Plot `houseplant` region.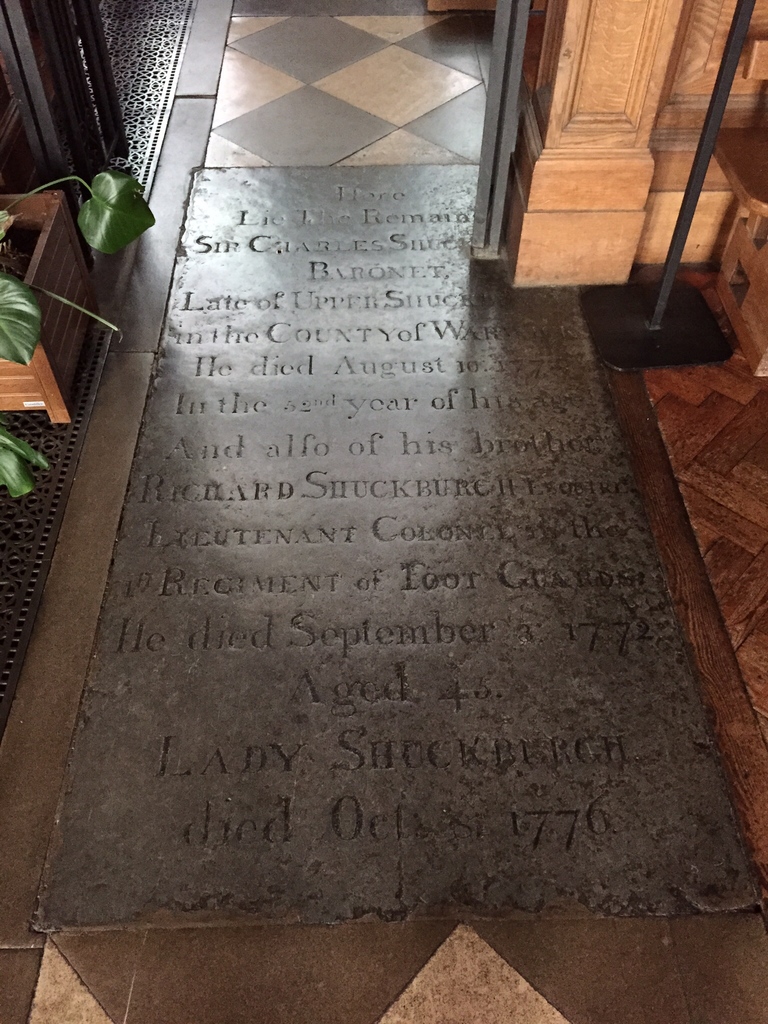
Plotted at l=0, t=163, r=159, b=501.
